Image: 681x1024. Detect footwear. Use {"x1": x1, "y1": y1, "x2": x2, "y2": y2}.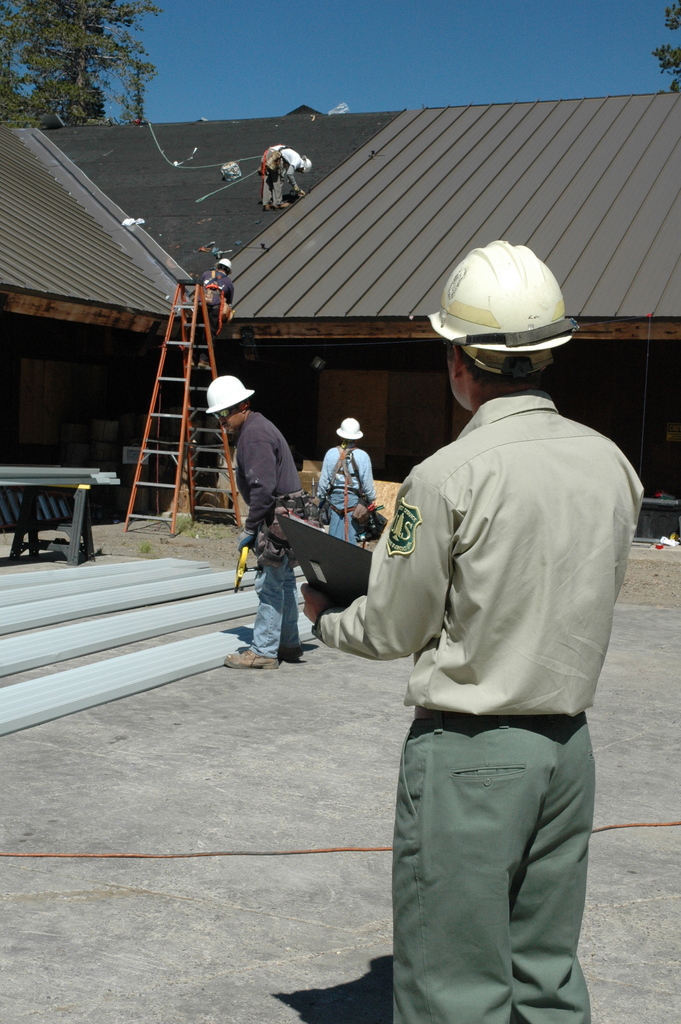
{"x1": 279, "y1": 644, "x2": 302, "y2": 660}.
